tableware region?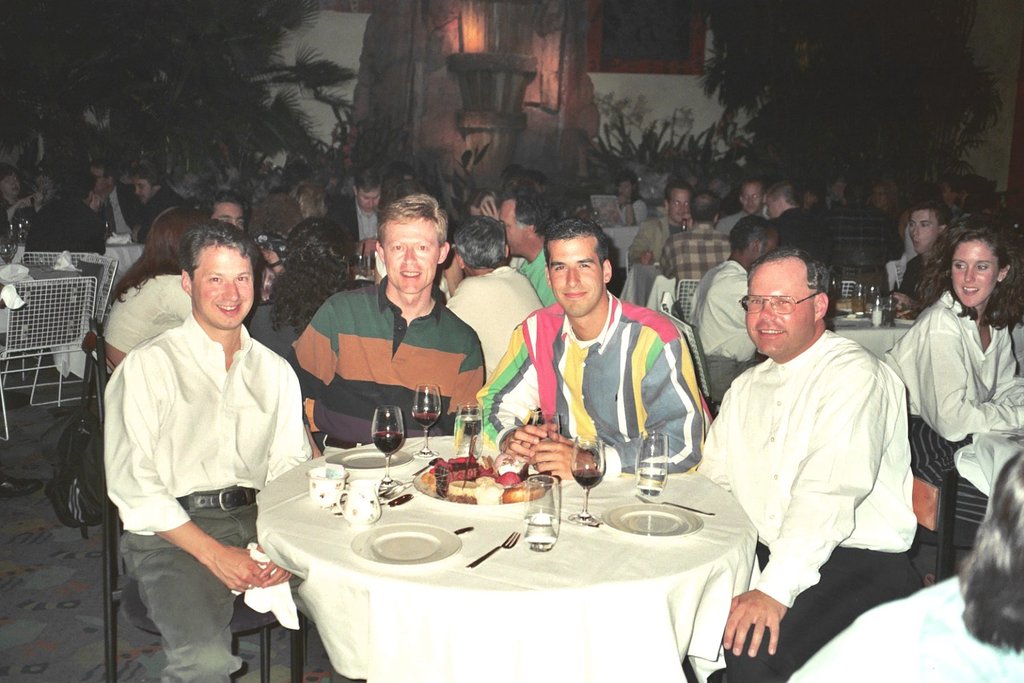
347 520 459 566
